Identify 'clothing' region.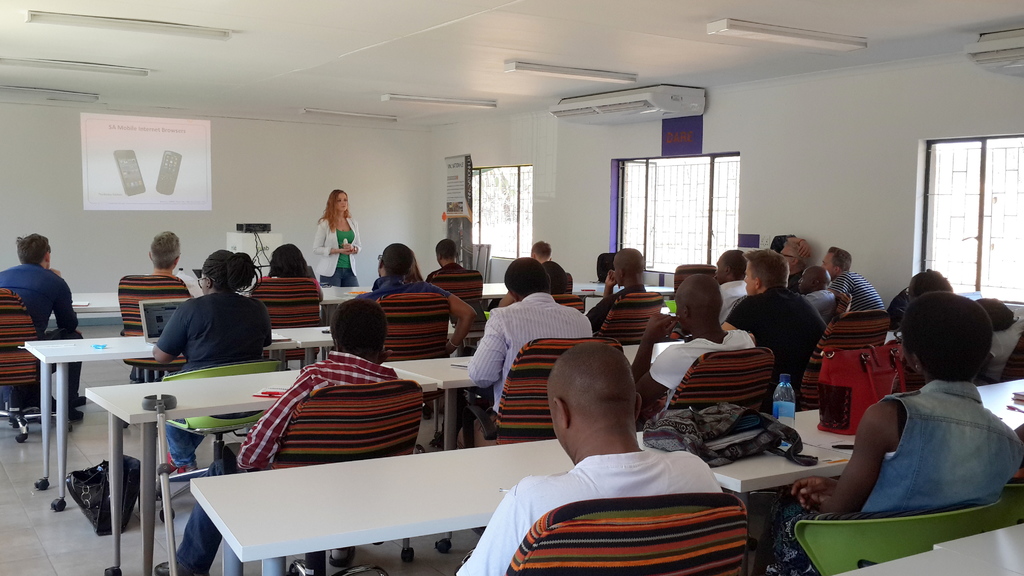
Region: (797, 289, 836, 324).
